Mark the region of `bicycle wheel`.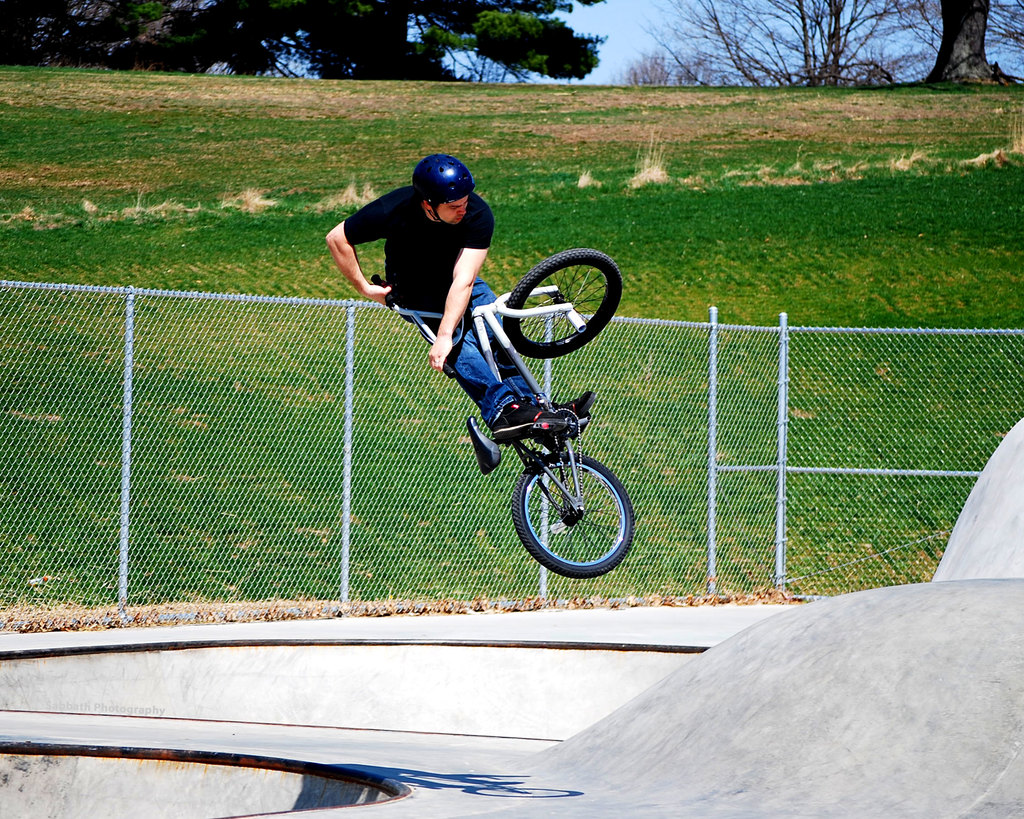
Region: (x1=510, y1=445, x2=616, y2=575).
